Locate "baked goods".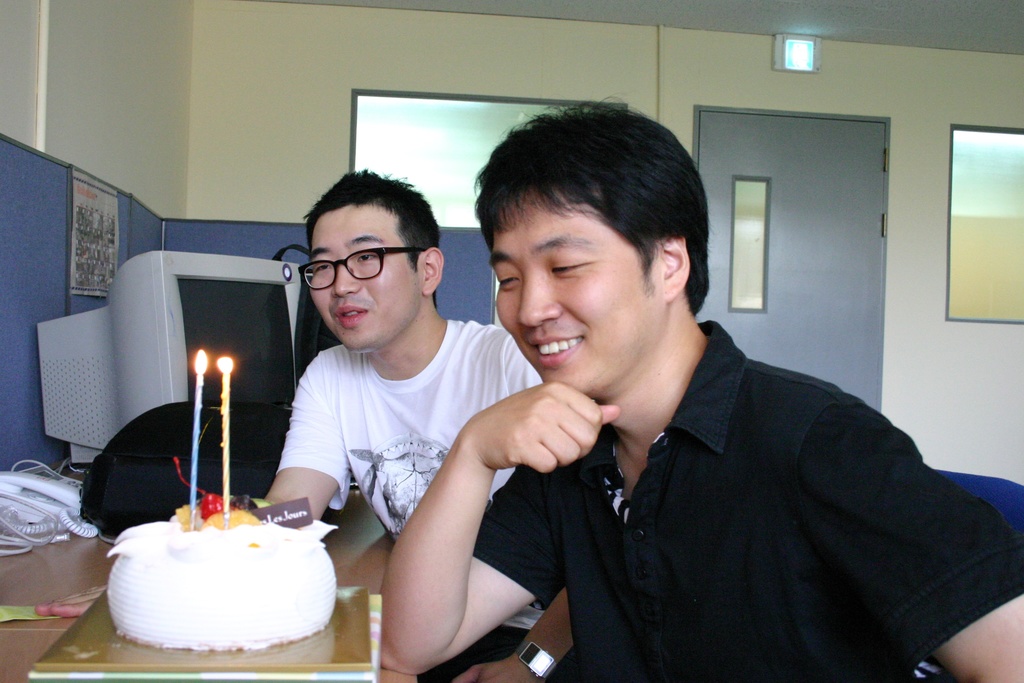
Bounding box: bbox=(103, 493, 337, 654).
